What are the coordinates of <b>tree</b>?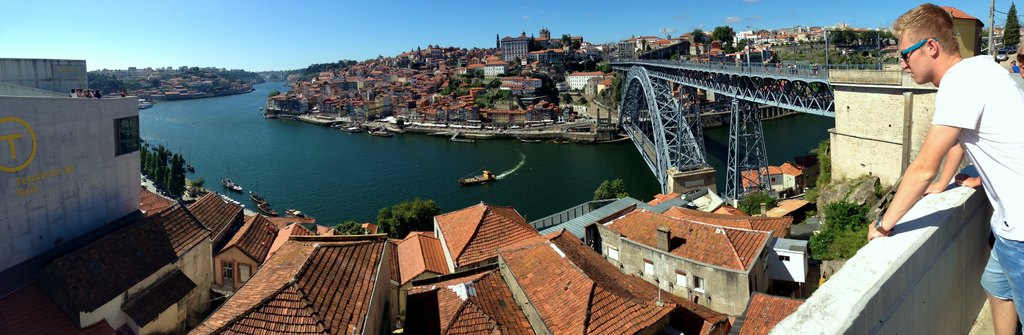
rect(381, 197, 433, 238).
